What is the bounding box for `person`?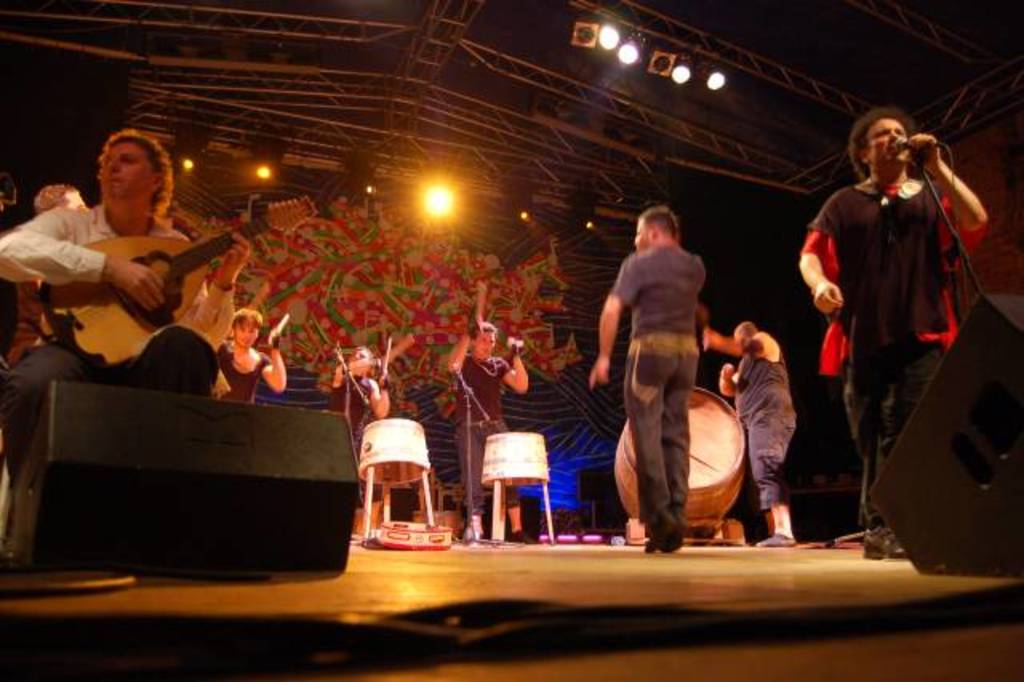
bbox(445, 307, 533, 546).
